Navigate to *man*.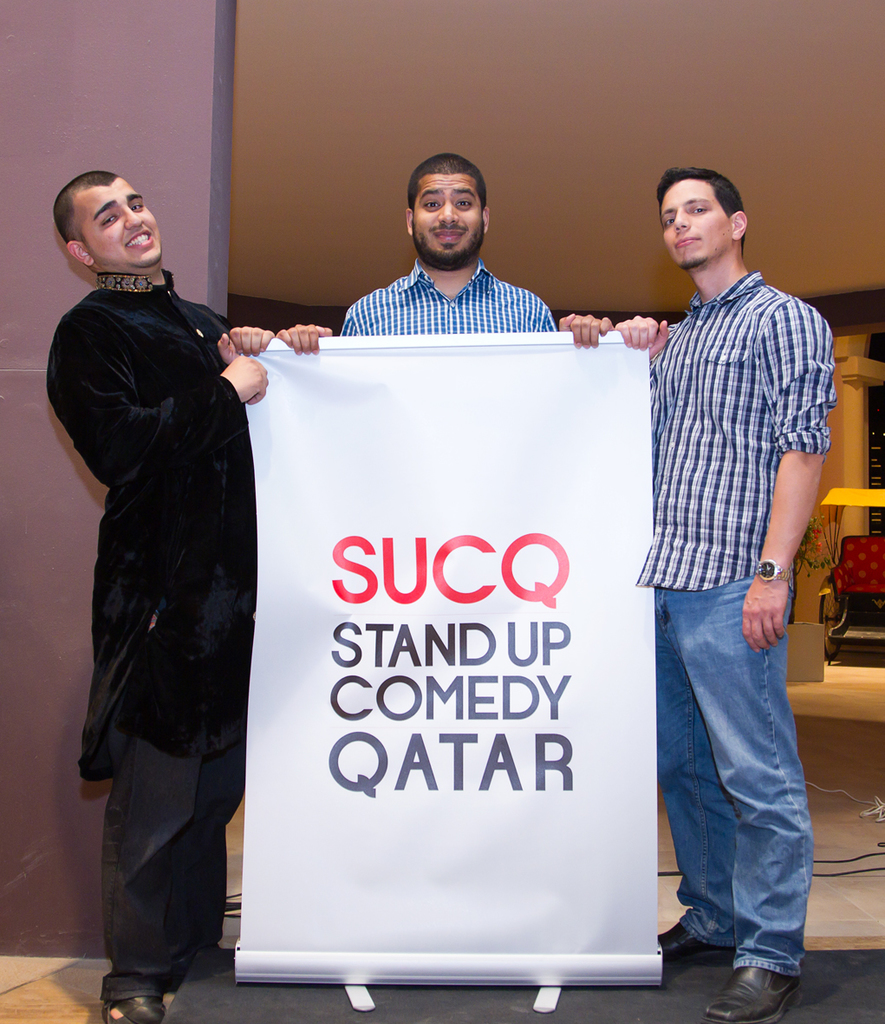
Navigation target: x1=605, y1=181, x2=835, y2=1023.
